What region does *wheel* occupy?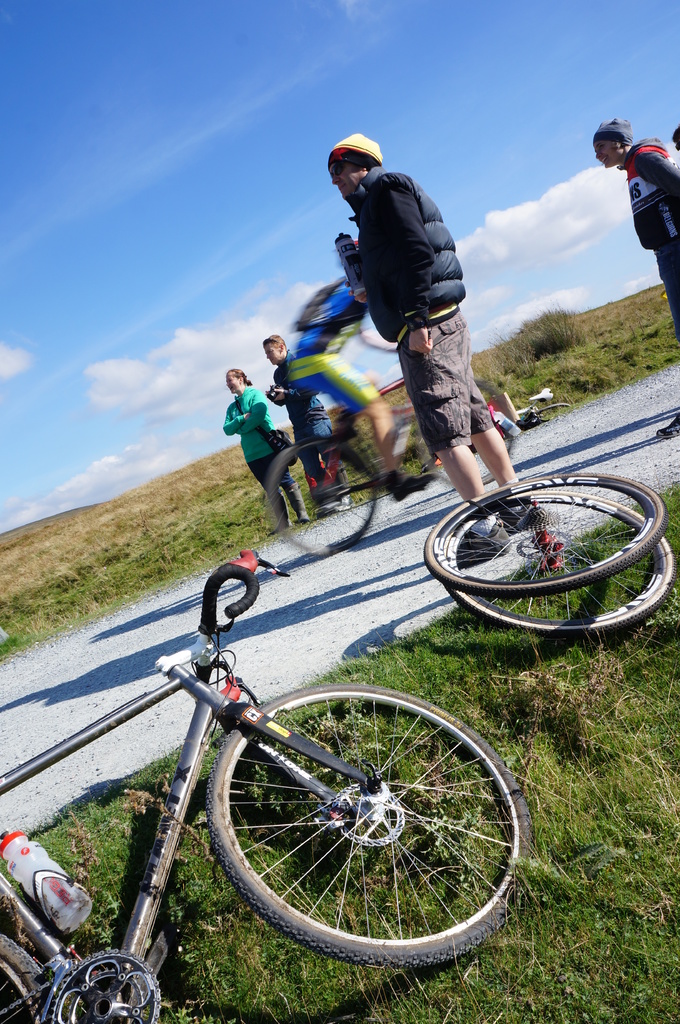
x1=423, y1=376, x2=521, y2=484.
